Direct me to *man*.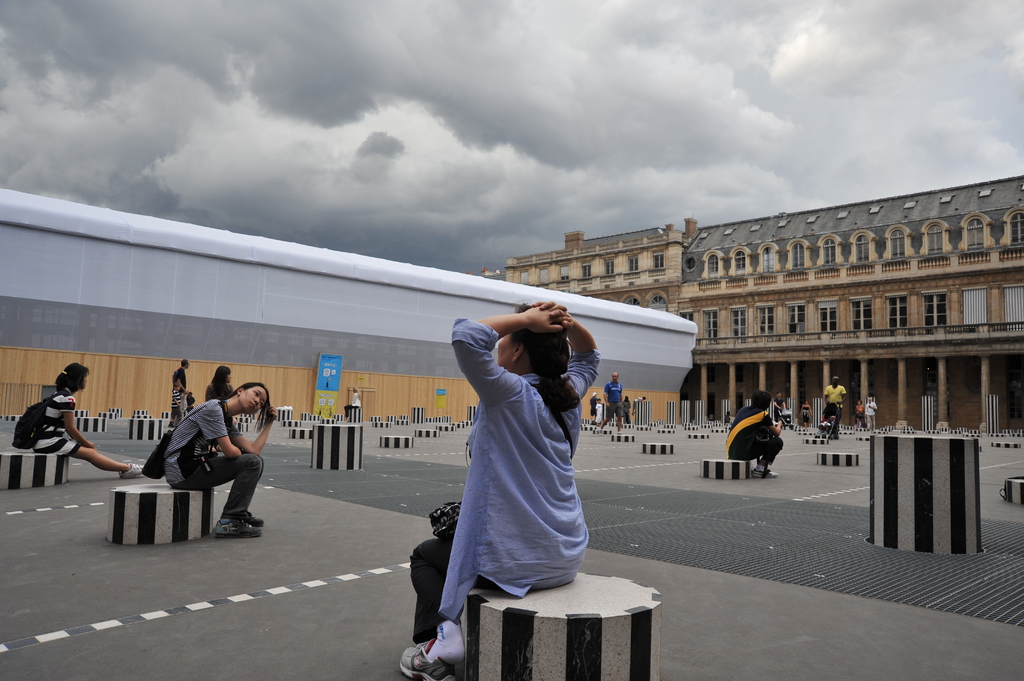
Direction: <bbox>865, 394, 877, 429</bbox>.
